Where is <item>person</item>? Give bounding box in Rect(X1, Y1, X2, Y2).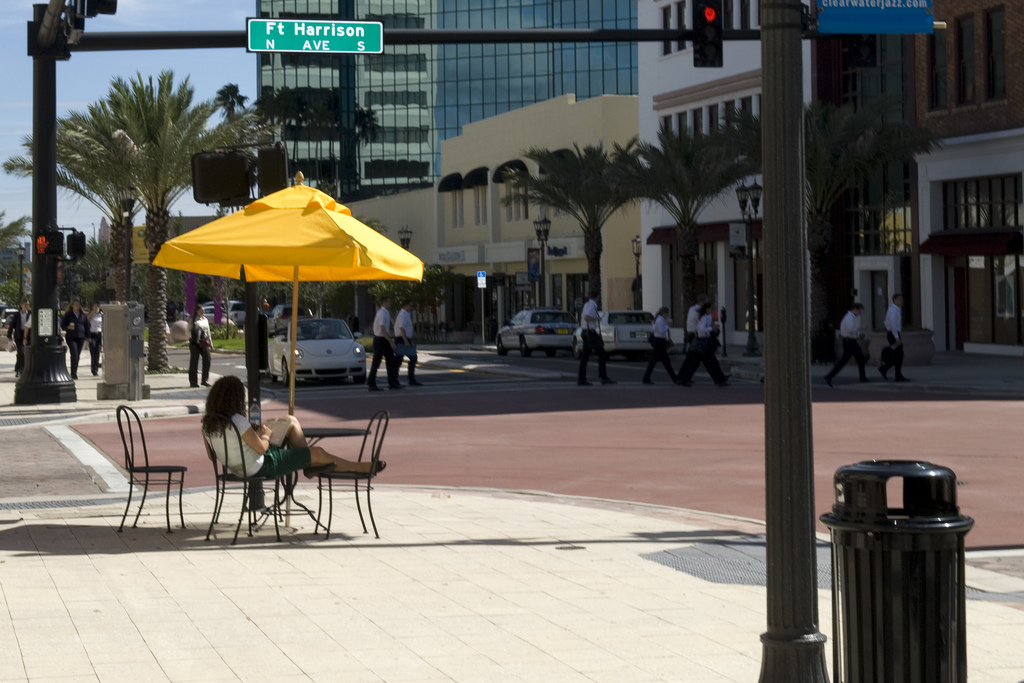
Rect(5, 300, 31, 380).
